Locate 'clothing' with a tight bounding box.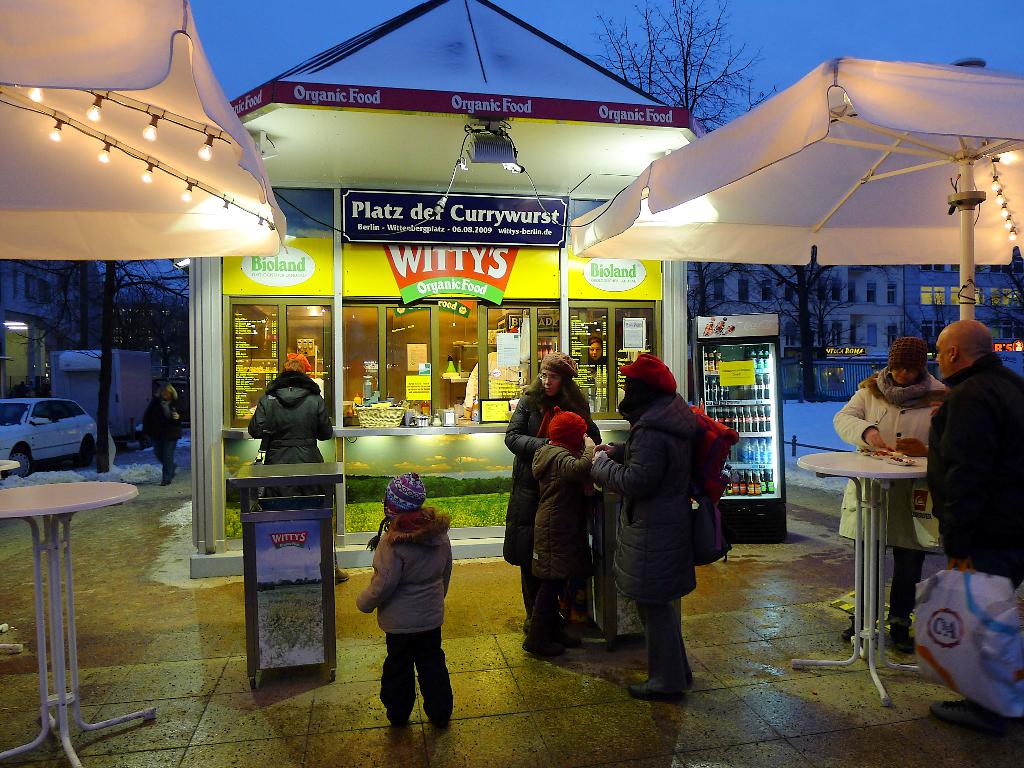
bbox=(915, 358, 1023, 584).
